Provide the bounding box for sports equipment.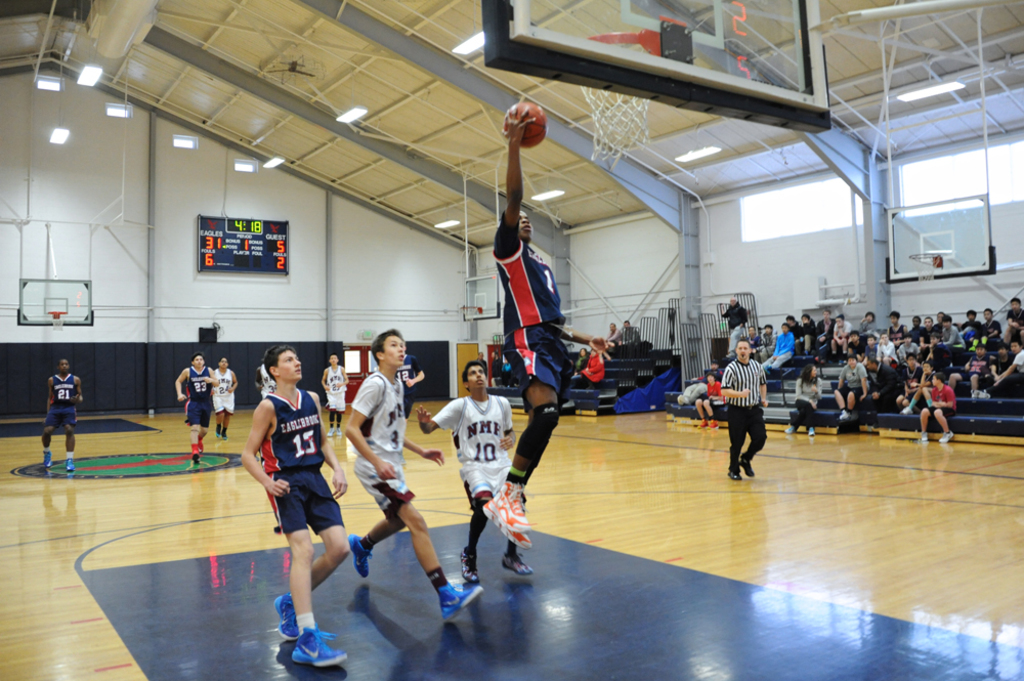
493,486,537,533.
